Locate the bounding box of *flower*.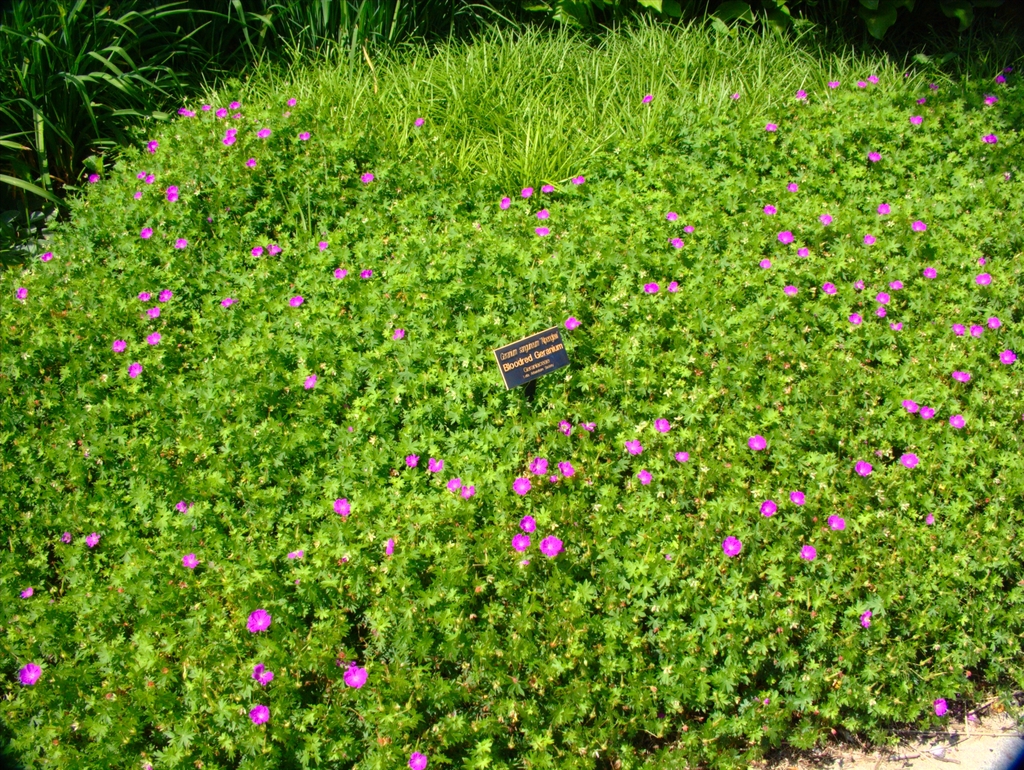
Bounding box: detection(827, 77, 839, 92).
